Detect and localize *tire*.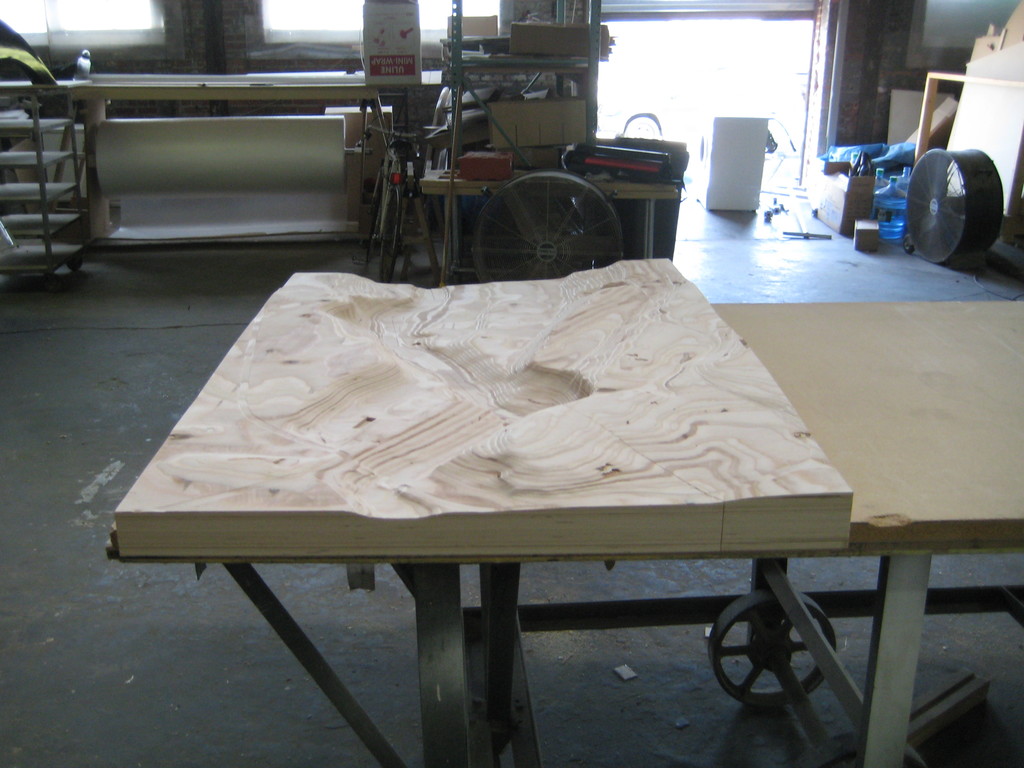
Localized at x1=377 y1=182 x2=402 y2=289.
